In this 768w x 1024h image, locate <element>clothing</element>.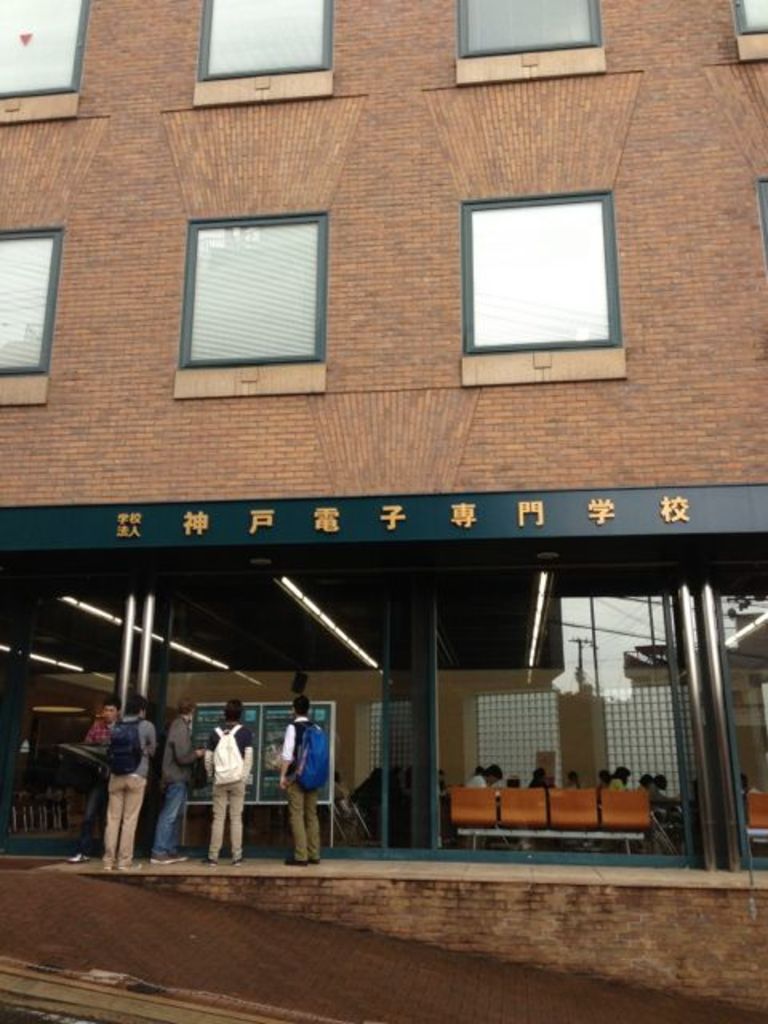
Bounding box: l=190, t=712, r=253, b=856.
